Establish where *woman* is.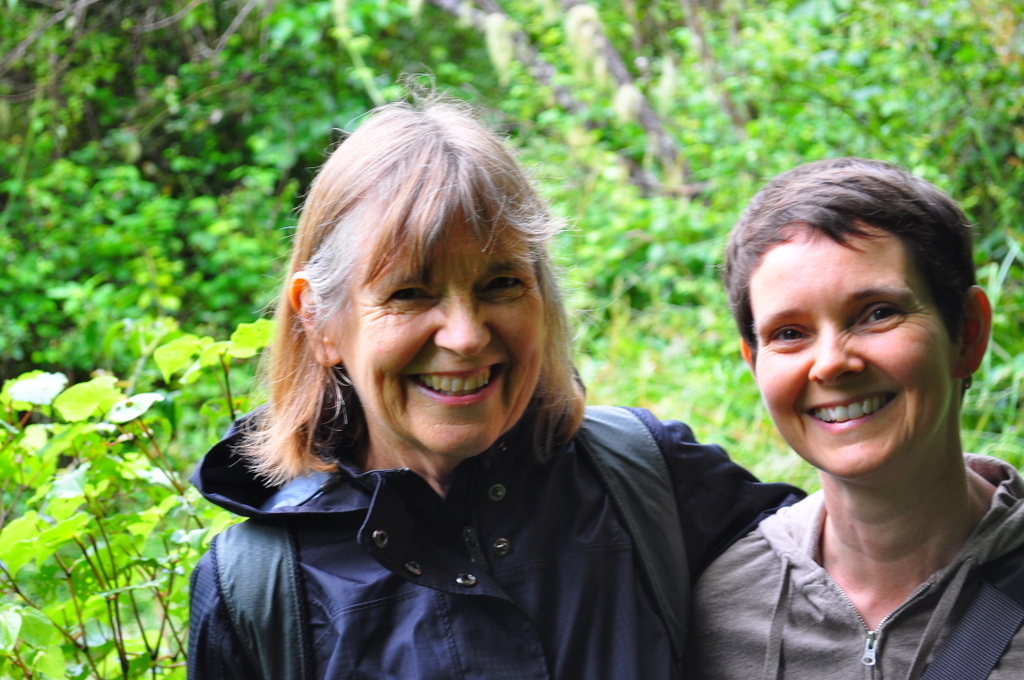
Established at l=693, t=154, r=1023, b=679.
